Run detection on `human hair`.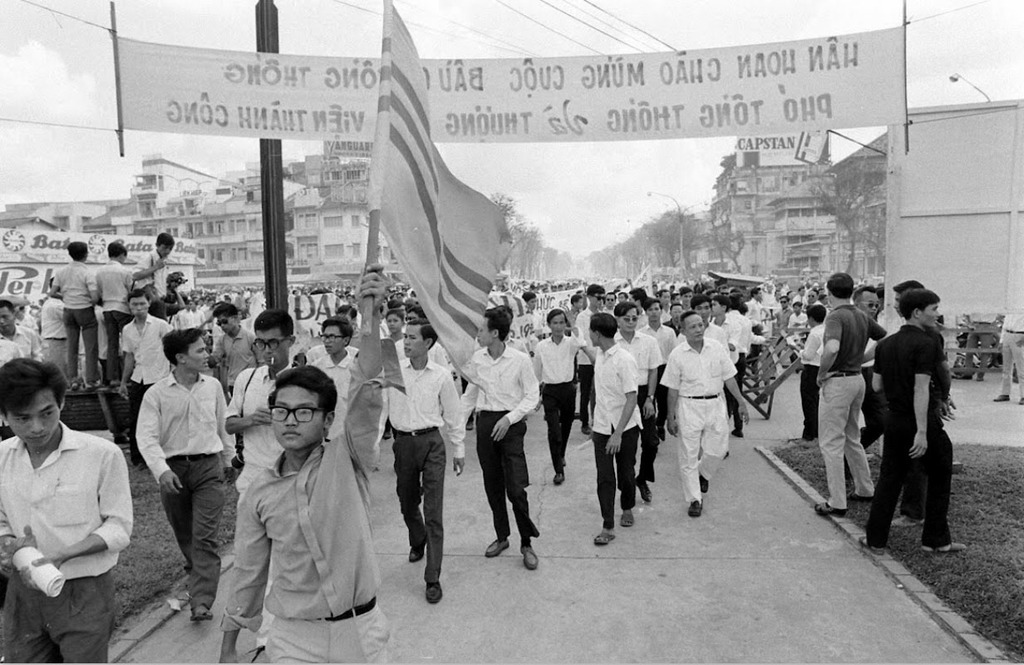
Result: left=690, top=293, right=708, bottom=310.
